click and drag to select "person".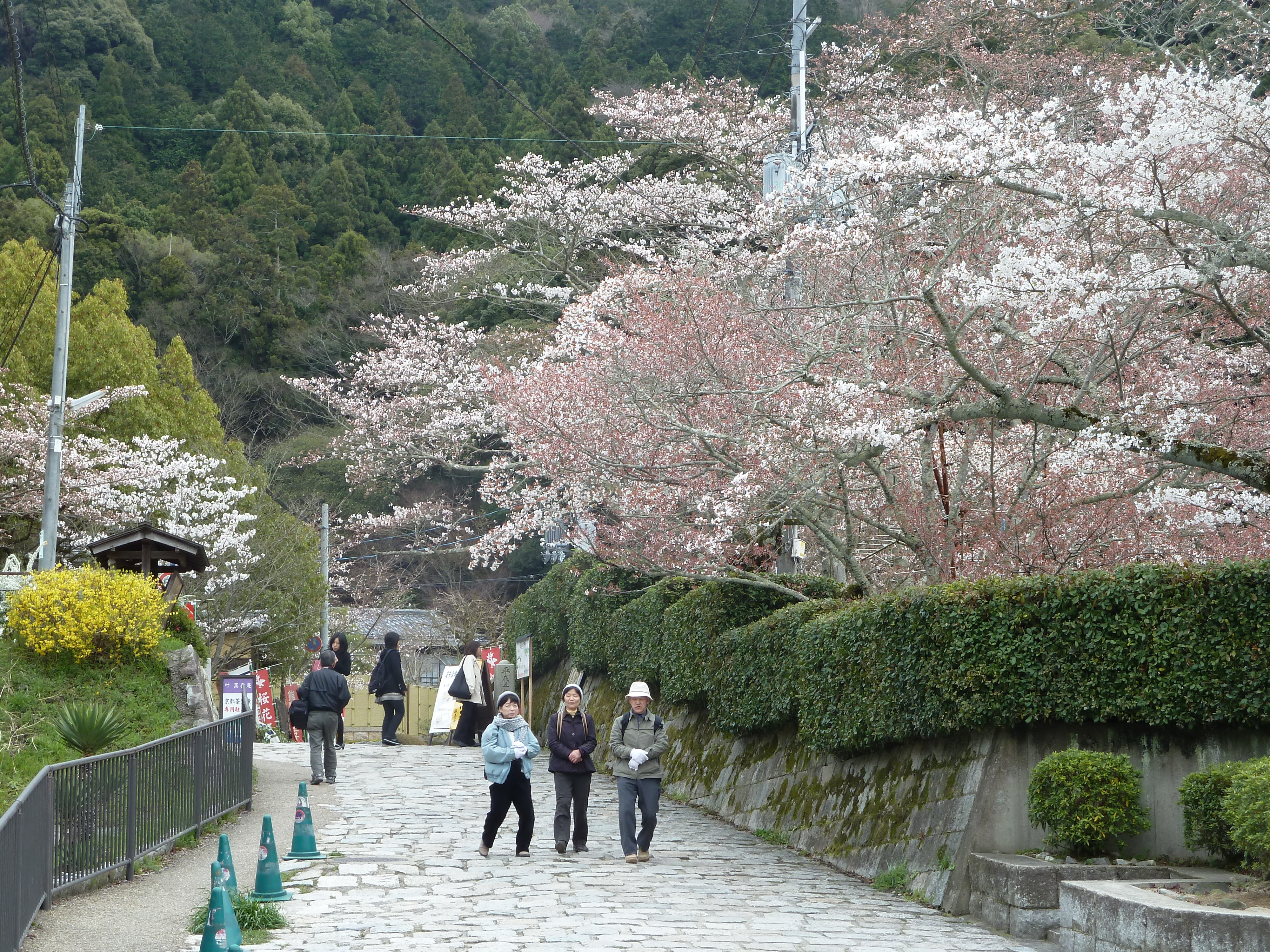
Selection: <region>175, 218, 192, 271</region>.
